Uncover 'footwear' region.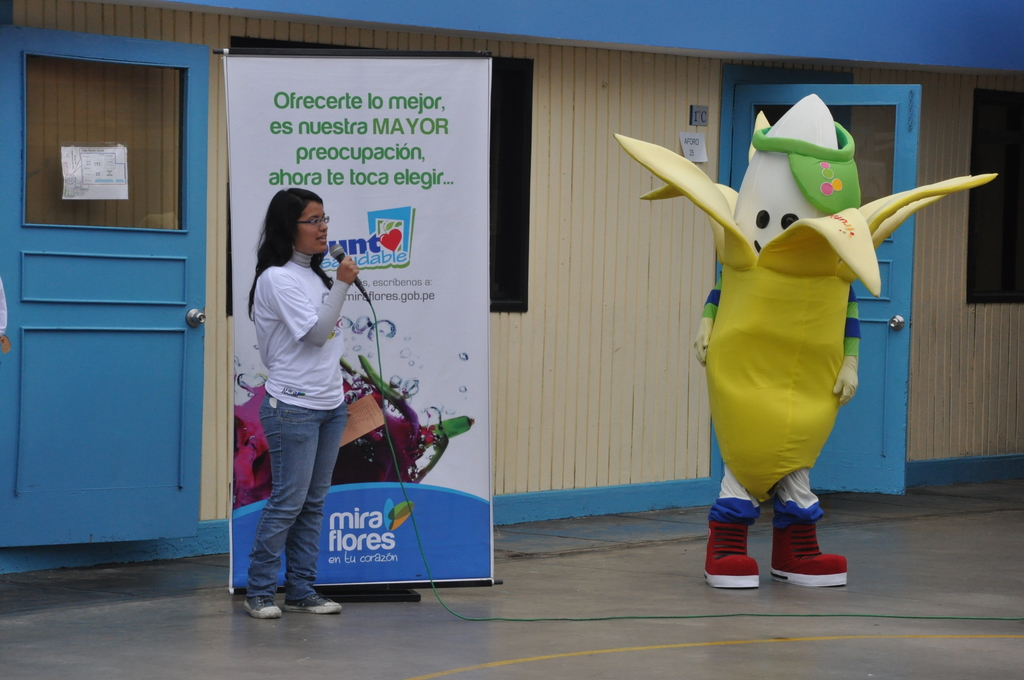
Uncovered: {"x1": 778, "y1": 524, "x2": 851, "y2": 590}.
